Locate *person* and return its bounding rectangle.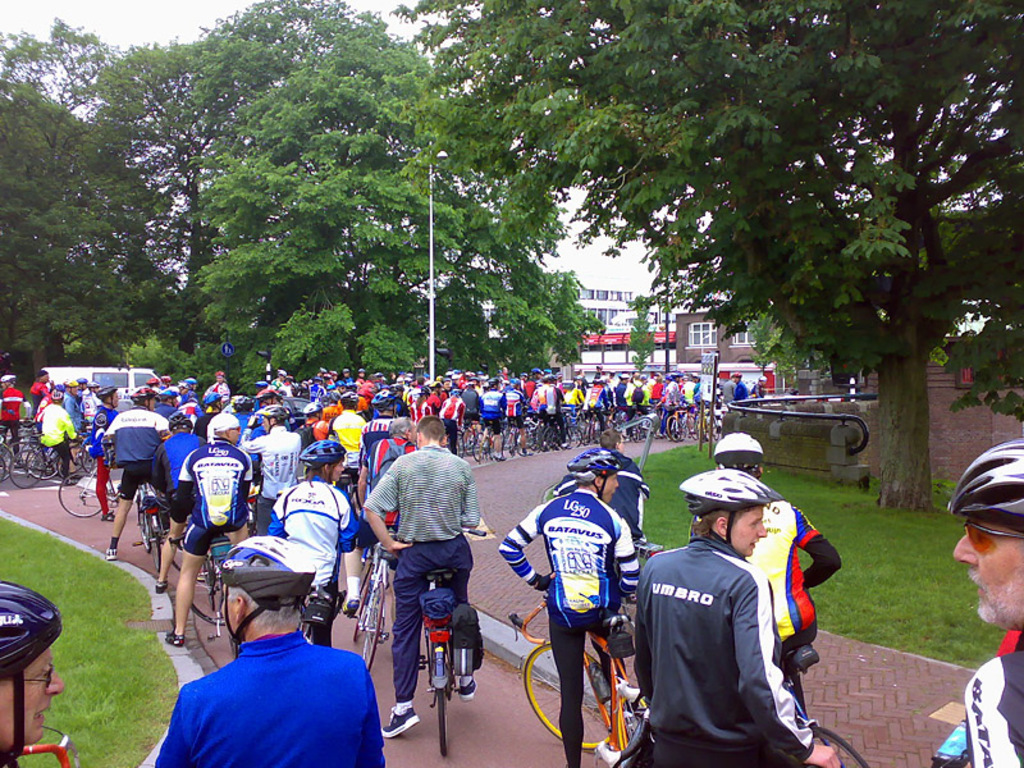
535,372,561,433.
